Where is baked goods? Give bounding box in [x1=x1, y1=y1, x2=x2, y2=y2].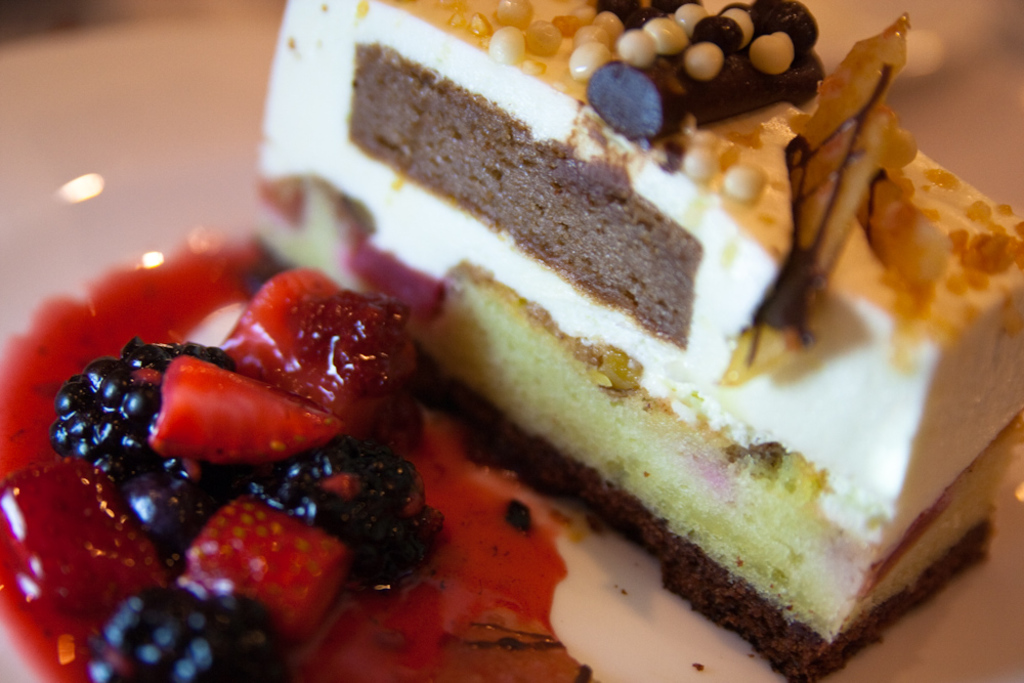
[x1=335, y1=0, x2=1005, y2=682].
